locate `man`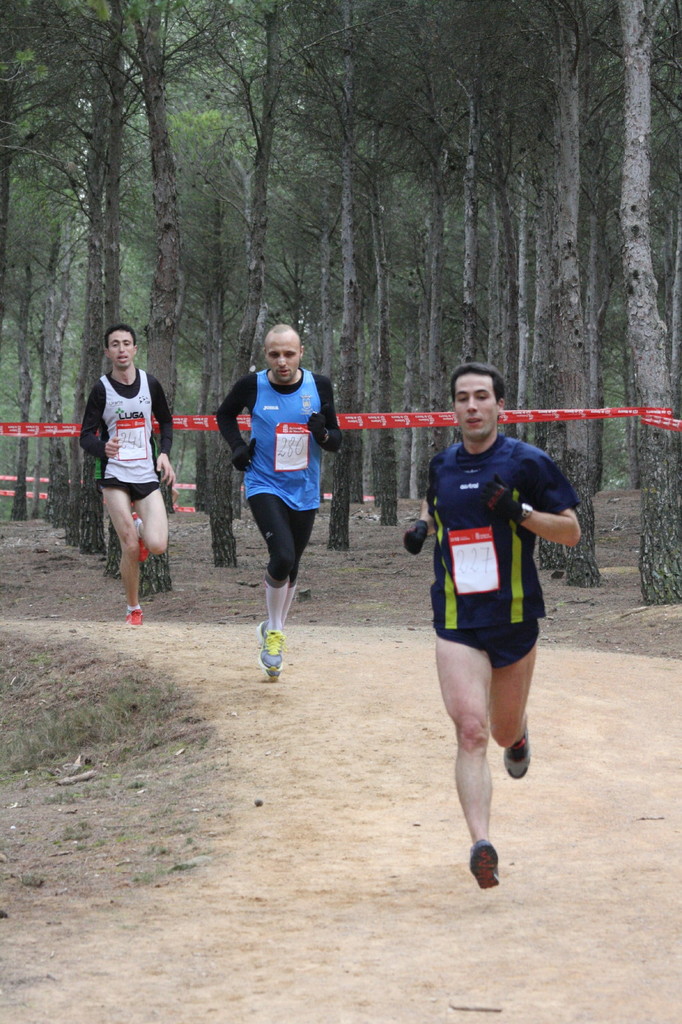
(x1=218, y1=323, x2=345, y2=673)
